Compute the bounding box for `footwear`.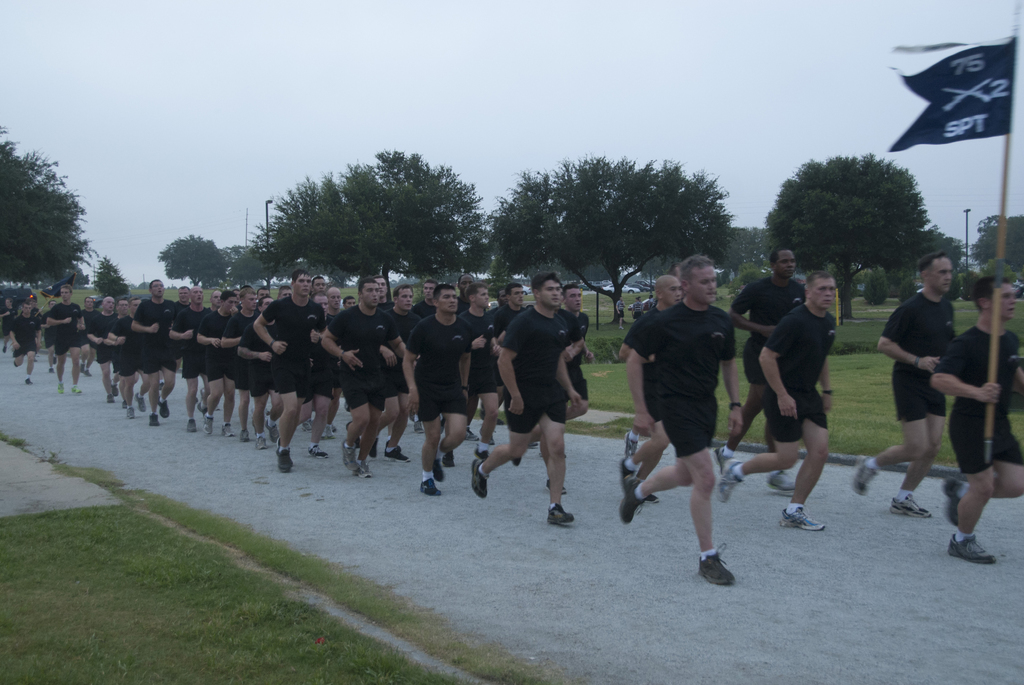
bbox(698, 543, 733, 584).
